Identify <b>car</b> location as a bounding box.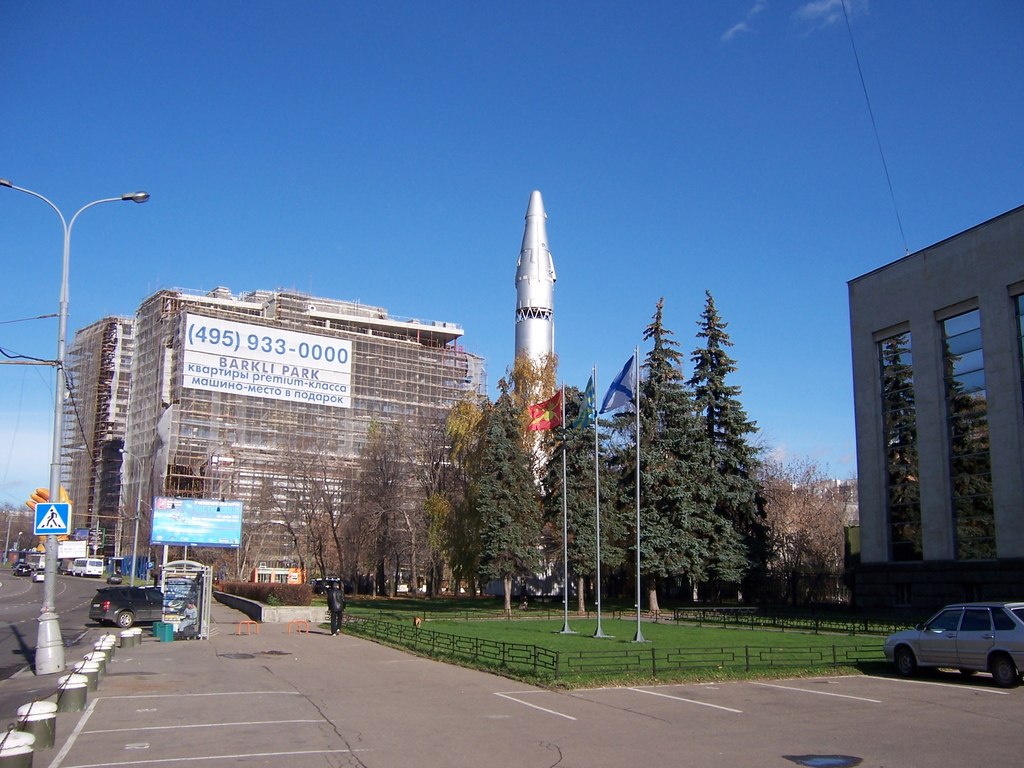
x1=88, y1=585, x2=162, y2=626.
